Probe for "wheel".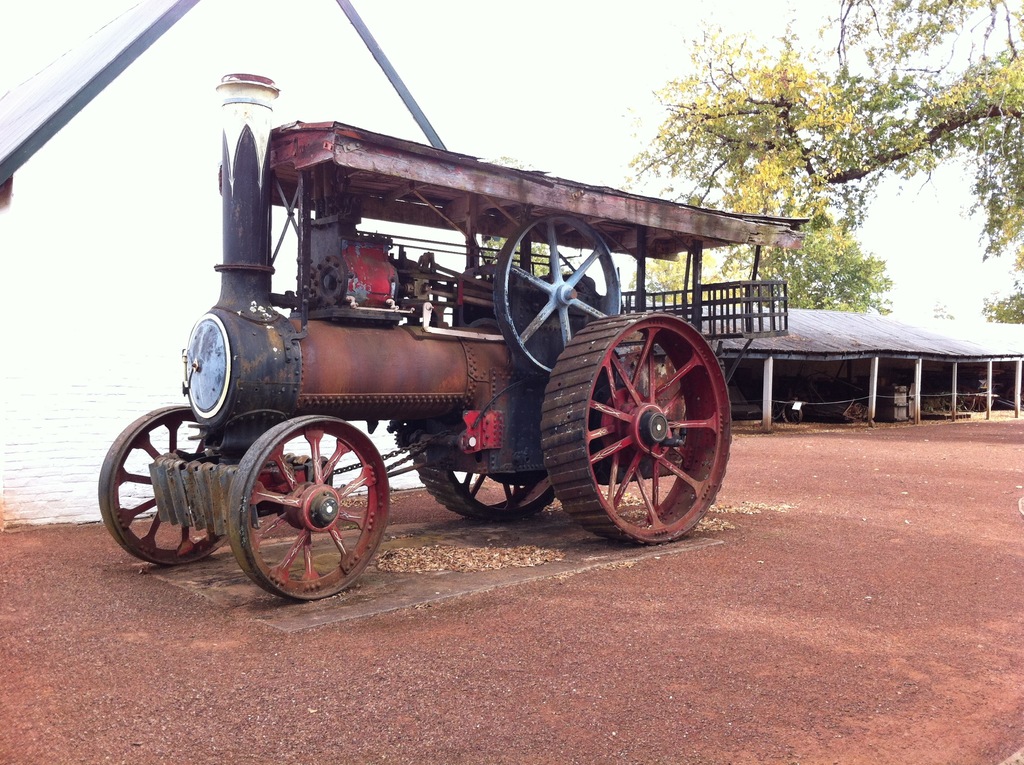
Probe result: (228,415,384,600).
